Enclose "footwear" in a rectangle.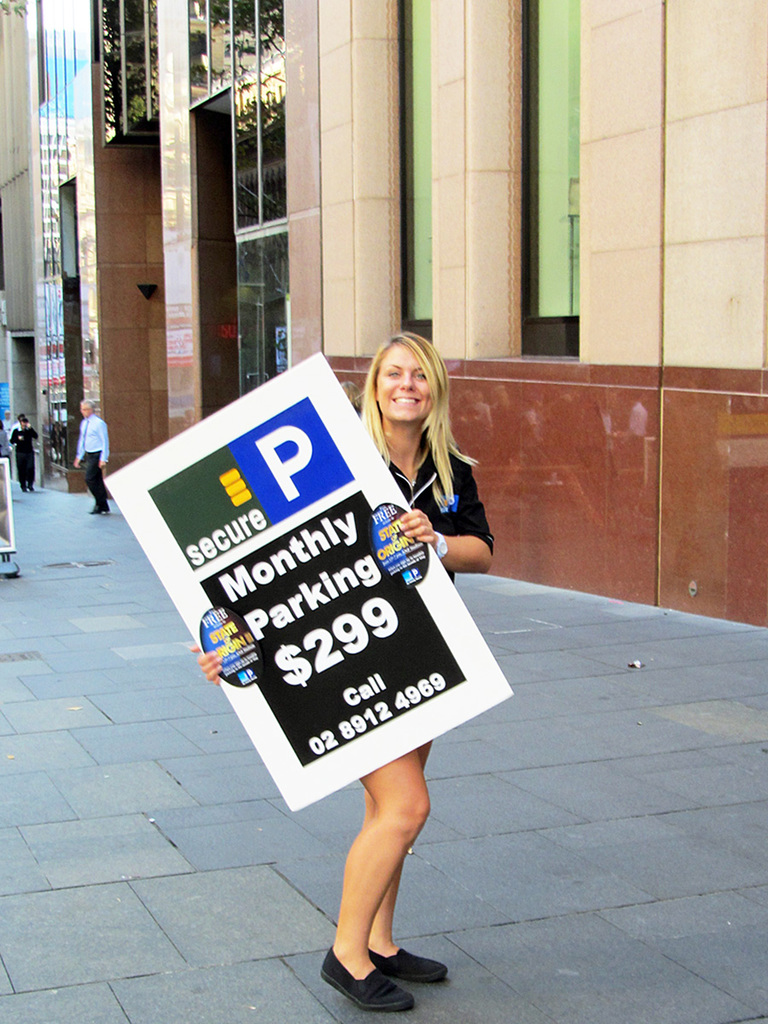
{"x1": 366, "y1": 945, "x2": 451, "y2": 987}.
